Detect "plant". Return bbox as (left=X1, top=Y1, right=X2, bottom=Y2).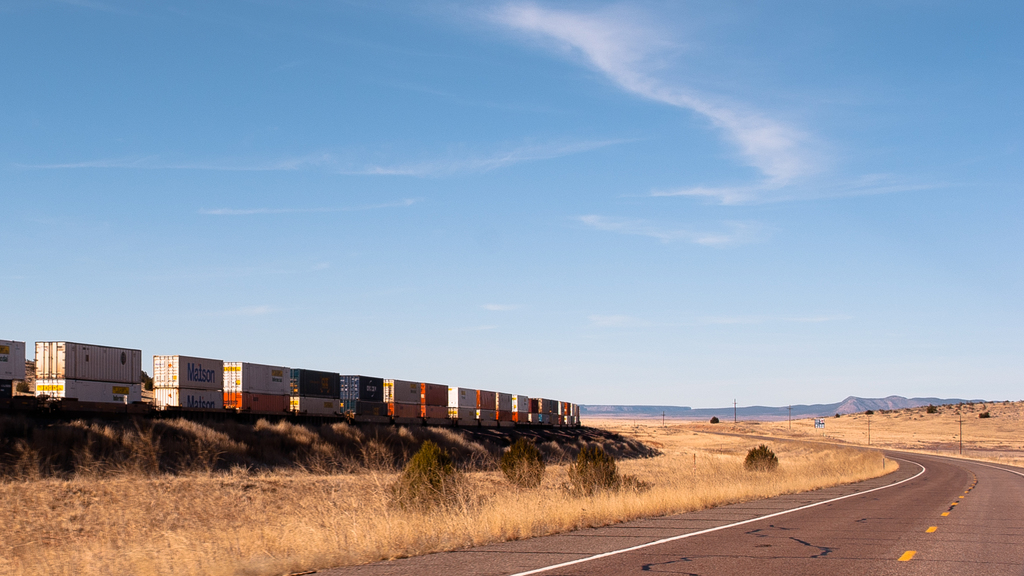
(left=381, top=428, right=482, bottom=516).
